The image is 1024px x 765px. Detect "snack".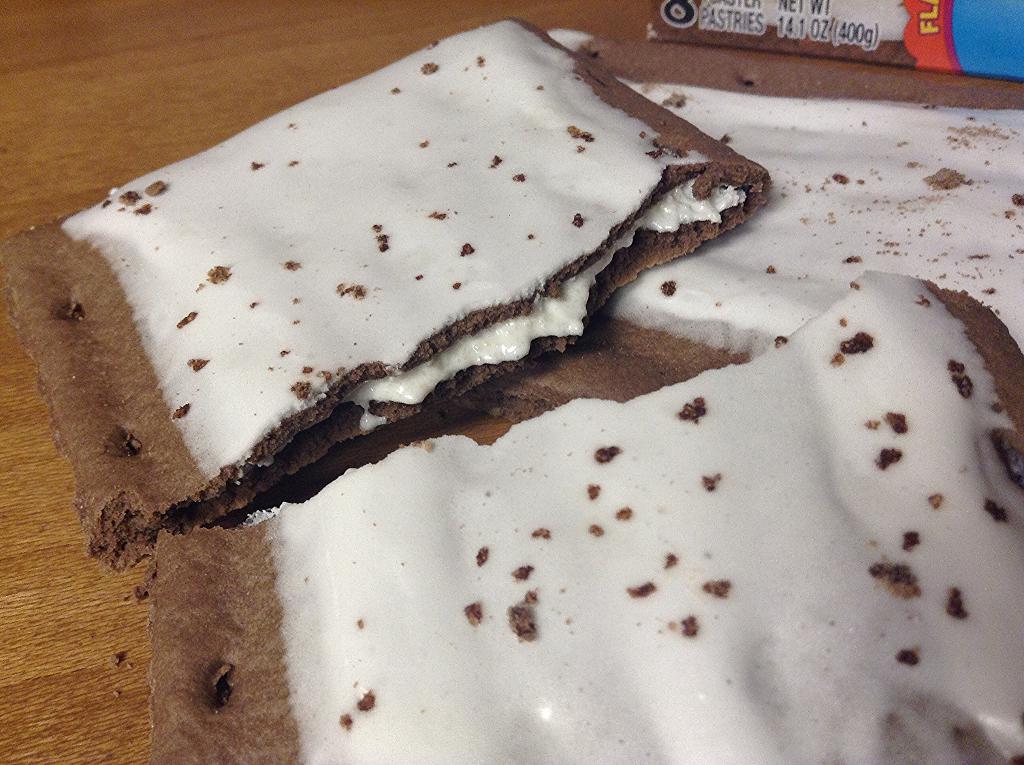
Detection: (95,36,684,544).
